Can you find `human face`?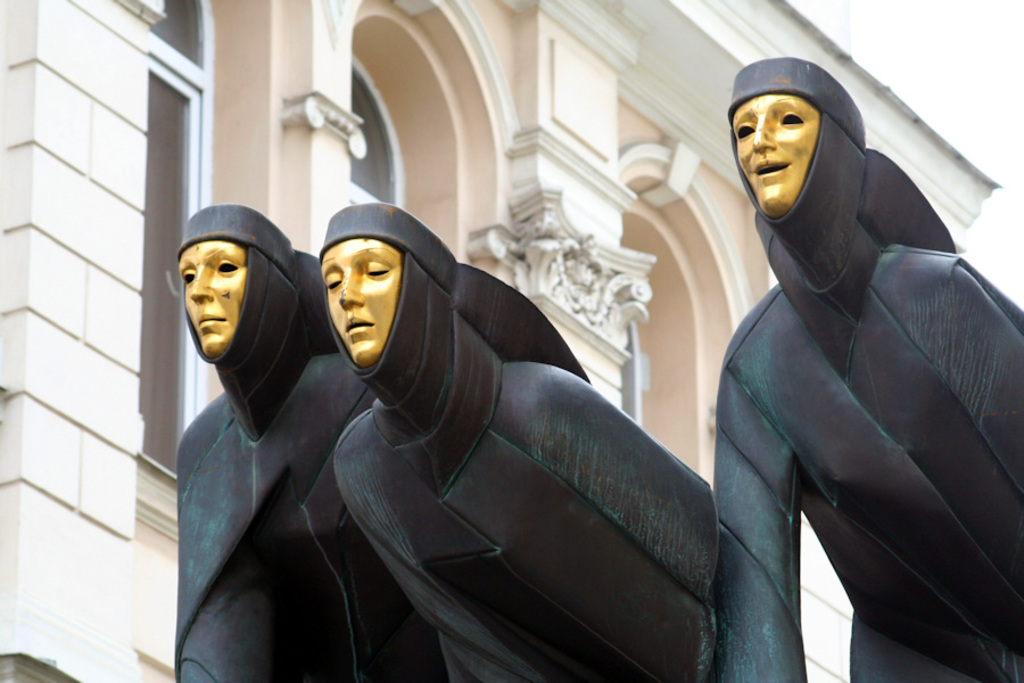
Yes, bounding box: bbox=(321, 240, 400, 370).
